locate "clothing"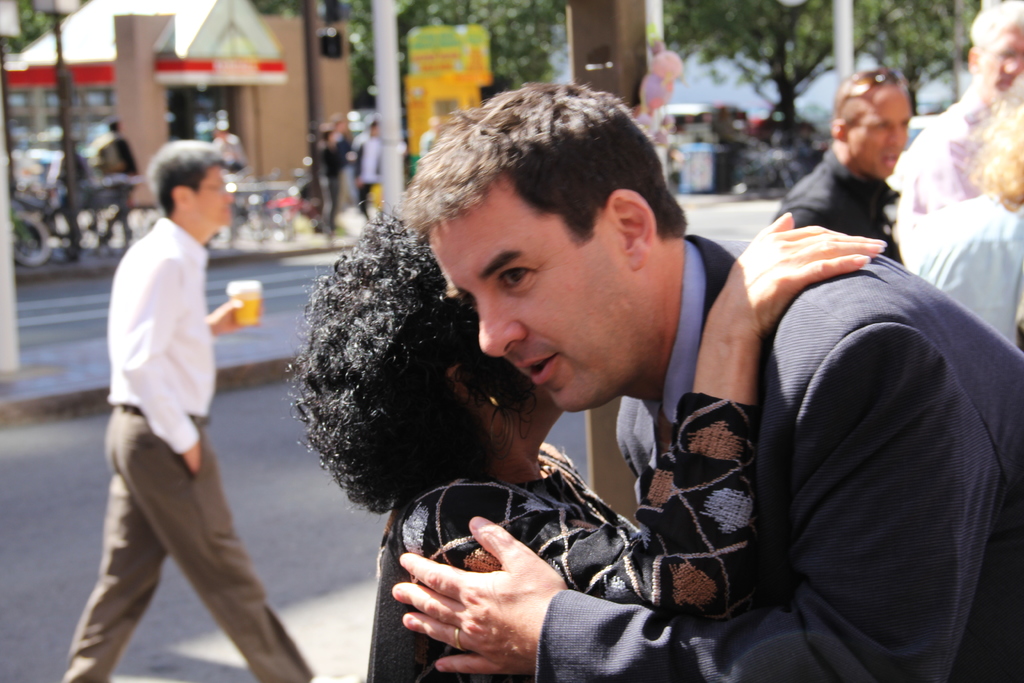
pyautogui.locateOnScreen(349, 135, 390, 184)
